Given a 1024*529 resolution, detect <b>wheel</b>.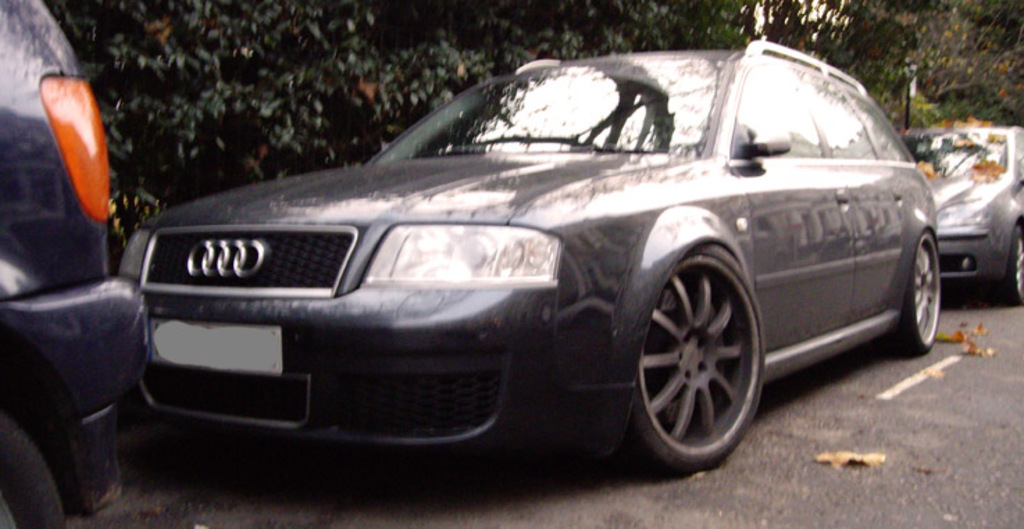
region(1003, 222, 1023, 308).
